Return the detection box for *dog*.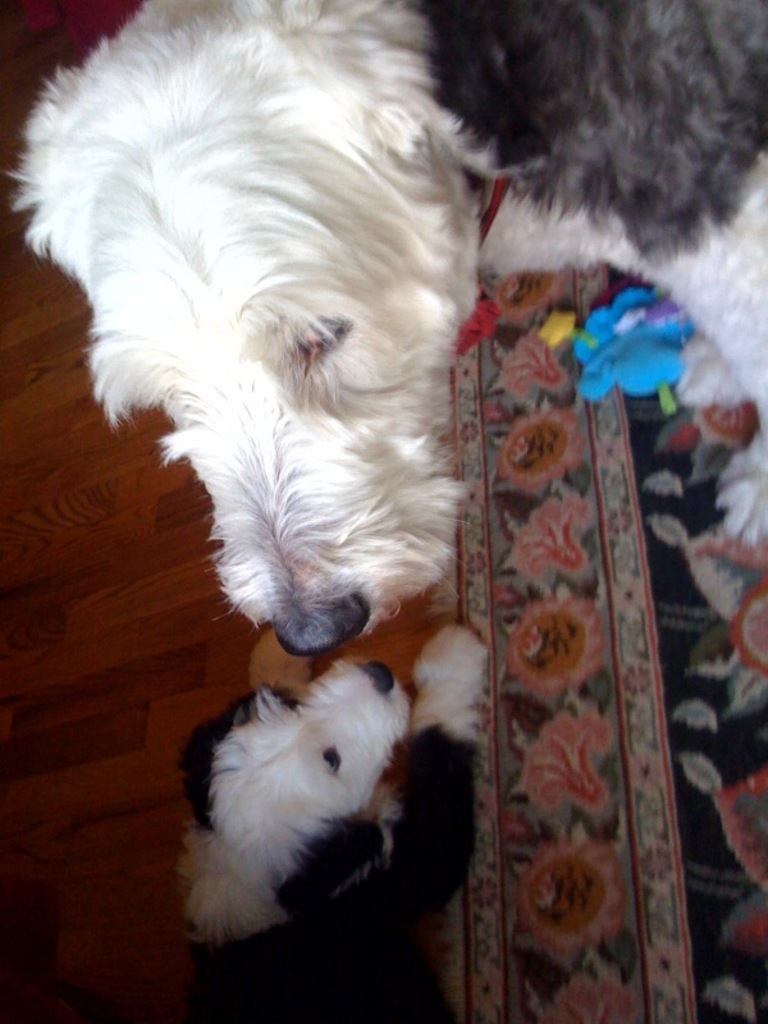
[left=180, top=626, right=502, bottom=1021].
